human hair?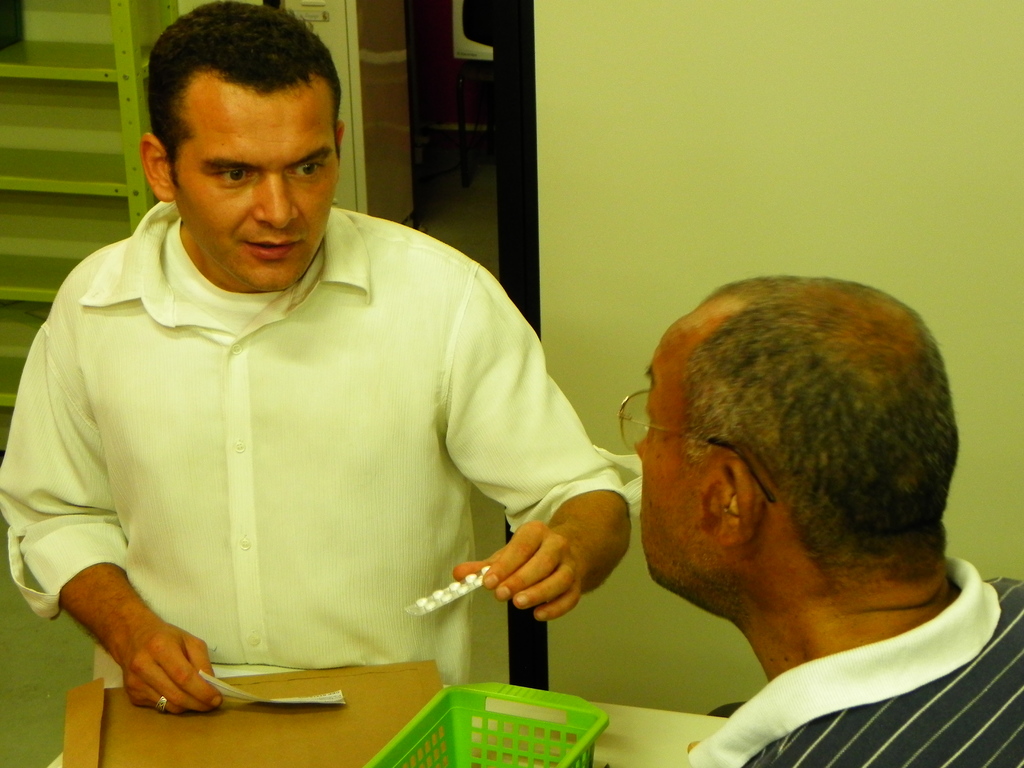
145,0,342,188
